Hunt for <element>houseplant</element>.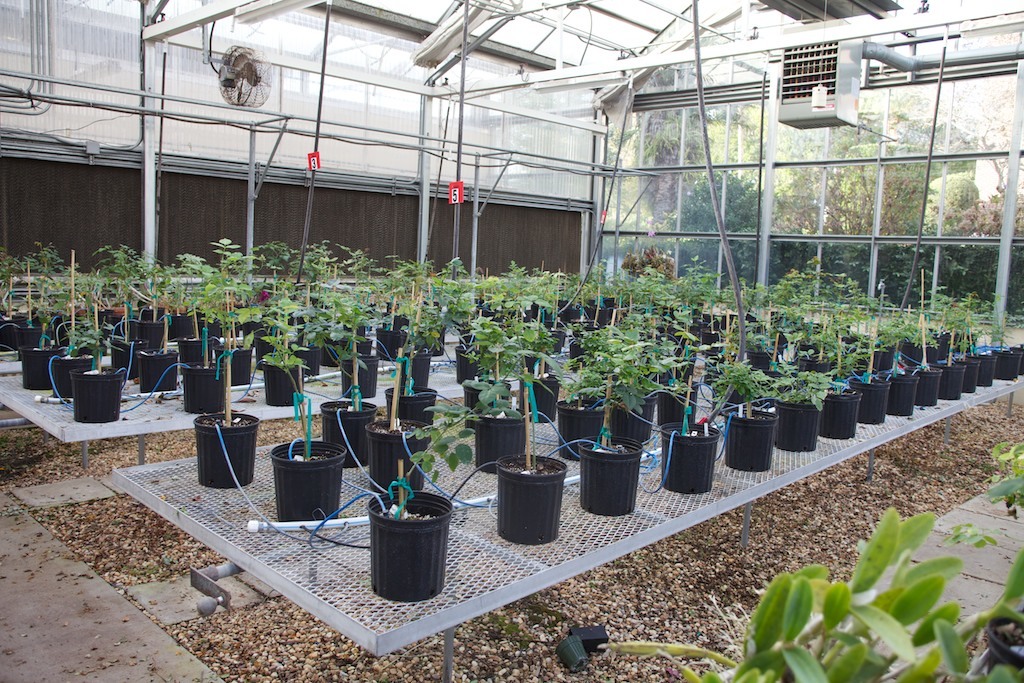
Hunted down at box=[196, 304, 273, 493].
